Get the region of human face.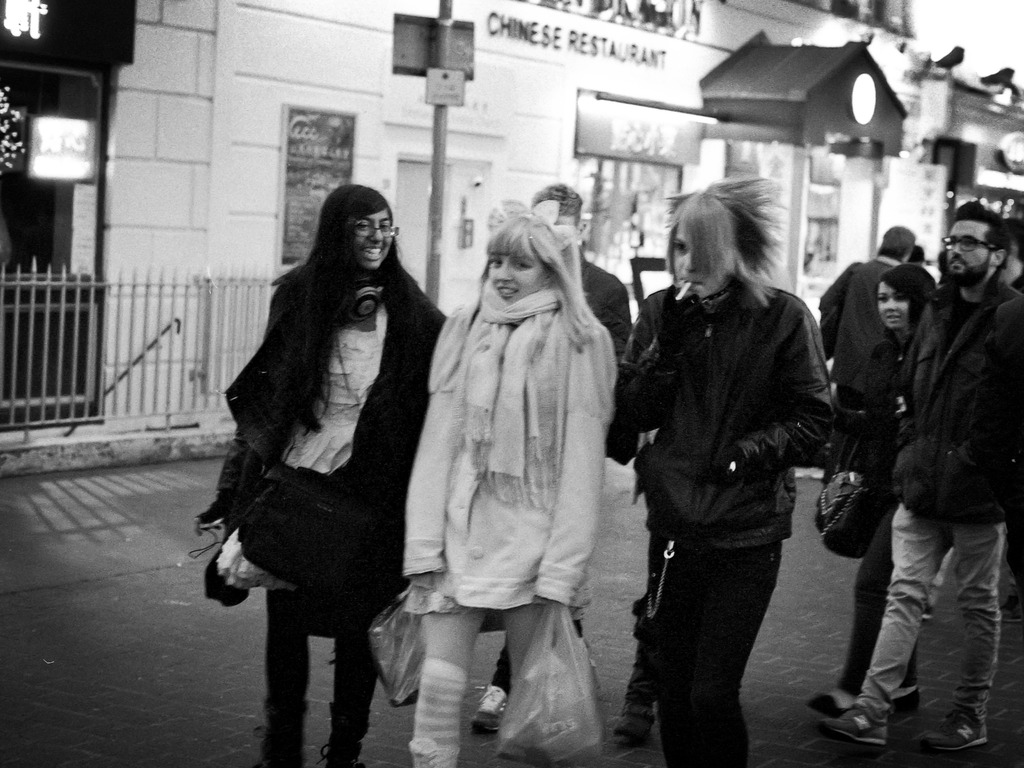
[351, 209, 390, 268].
